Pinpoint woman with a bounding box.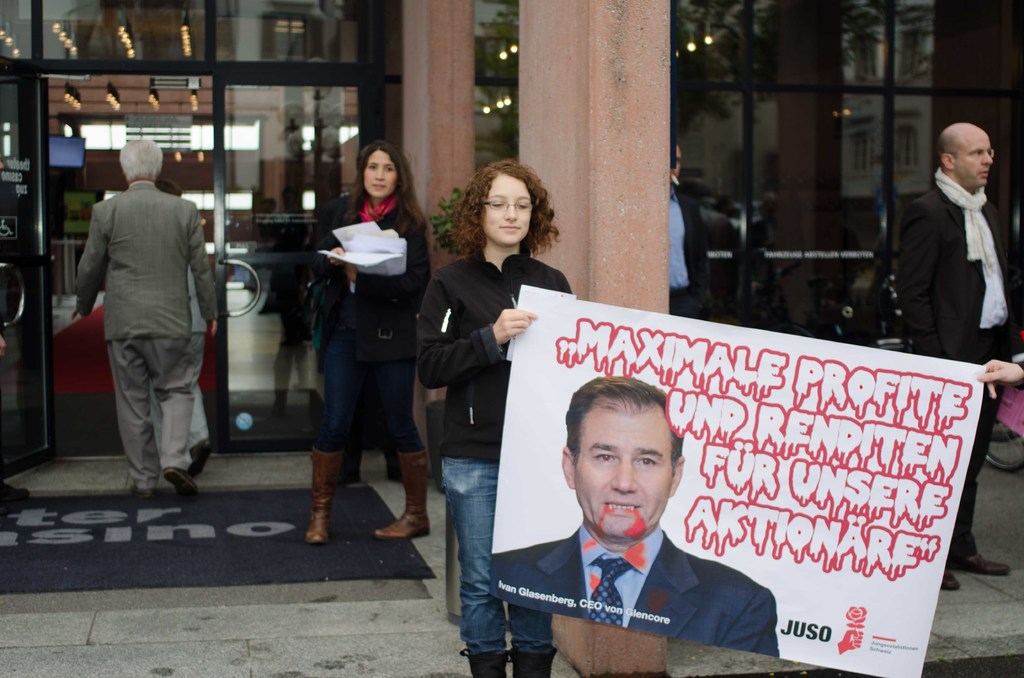
bbox=[413, 157, 570, 677].
